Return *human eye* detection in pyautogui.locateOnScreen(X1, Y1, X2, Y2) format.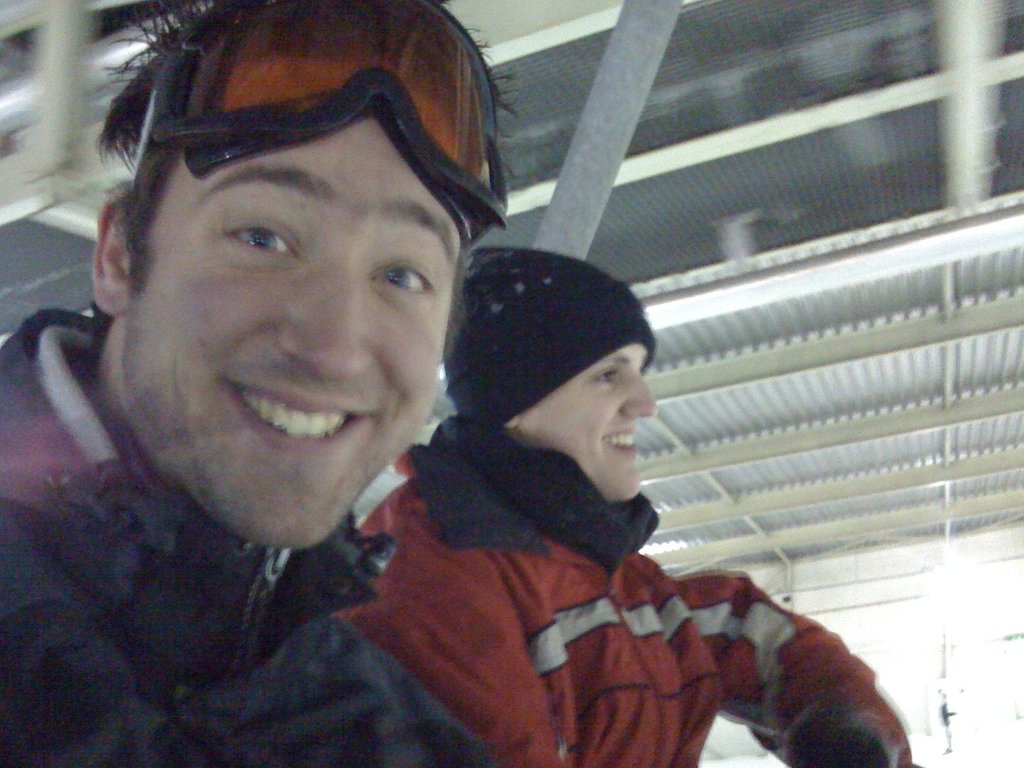
pyautogui.locateOnScreen(371, 254, 429, 301).
